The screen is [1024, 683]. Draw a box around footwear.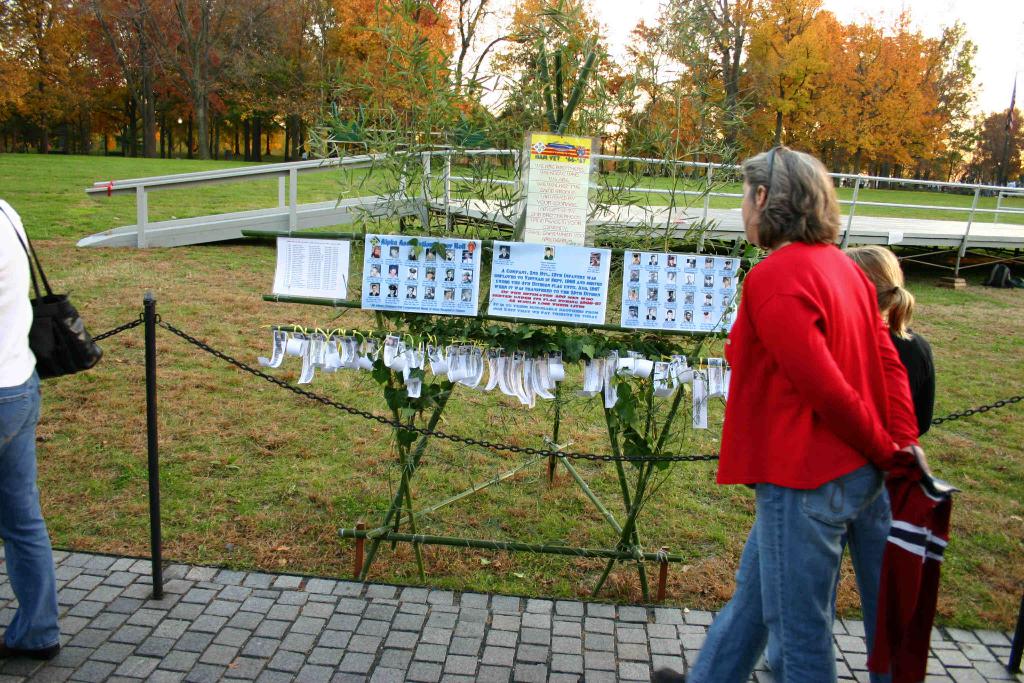
x1=0 y1=641 x2=60 y2=661.
